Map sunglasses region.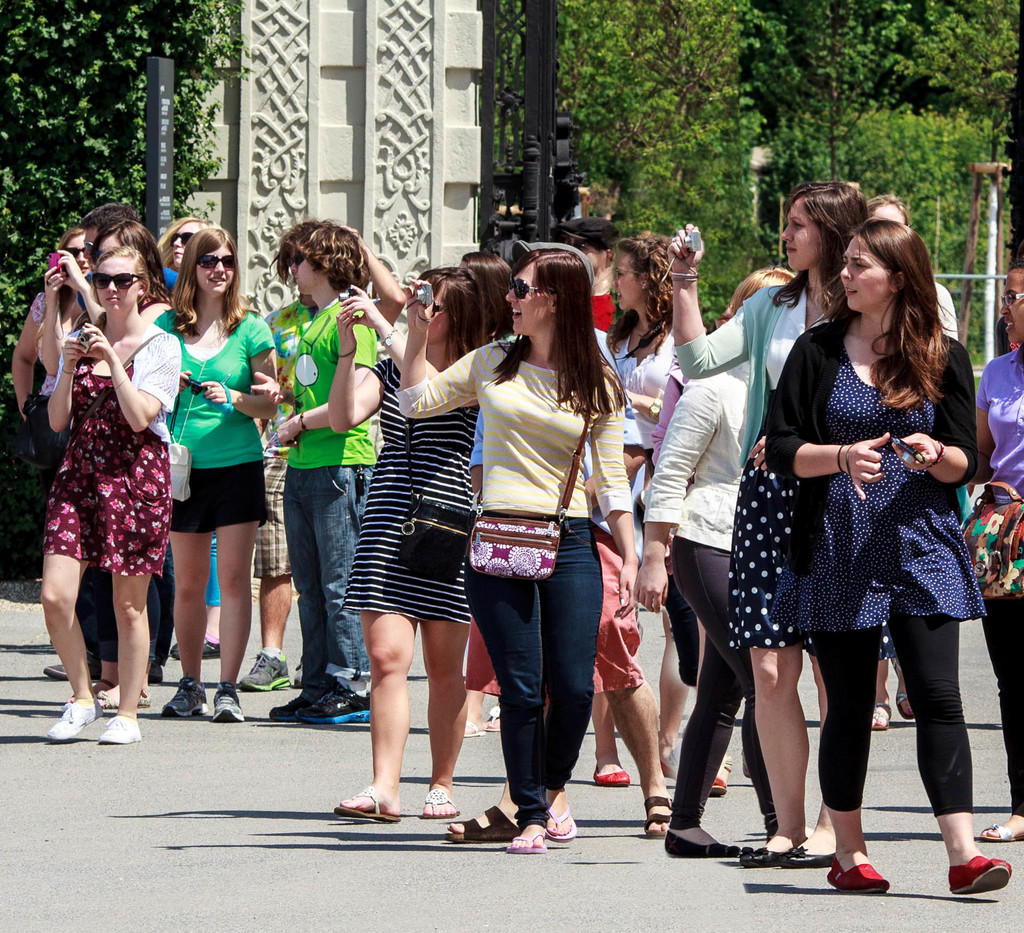
Mapped to box(93, 273, 142, 294).
